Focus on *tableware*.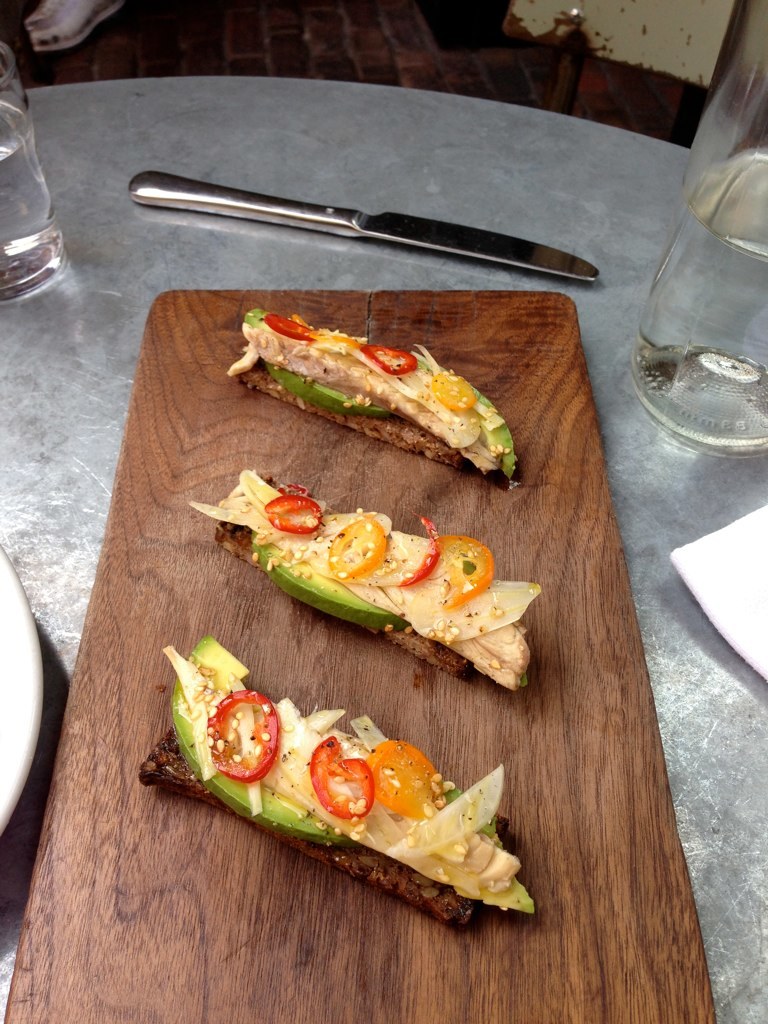
Focused at locate(0, 542, 48, 835).
